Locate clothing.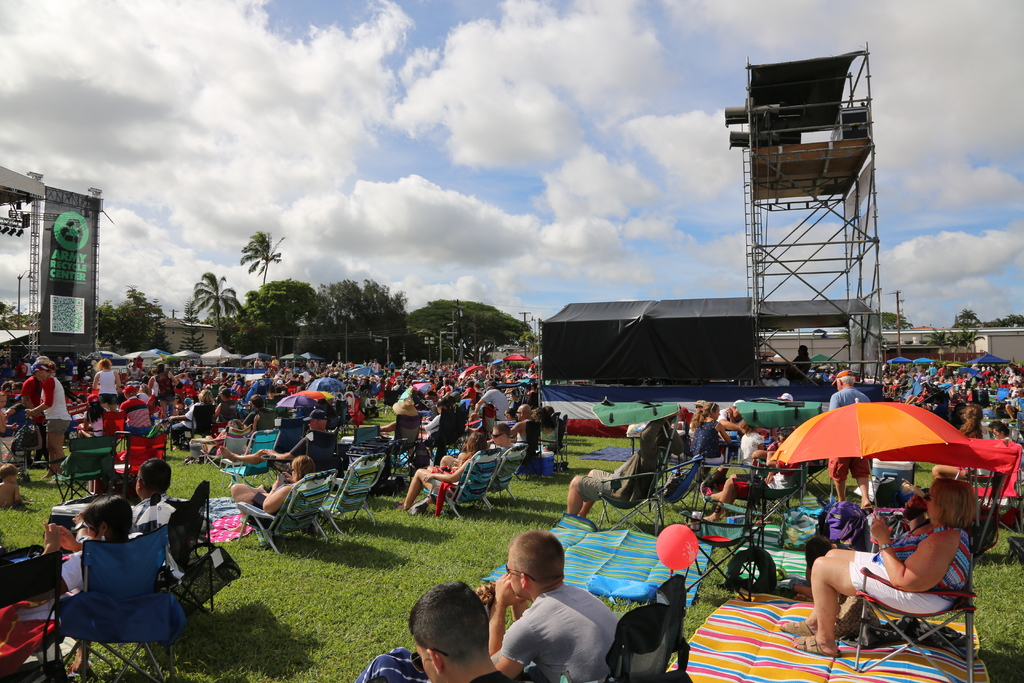
Bounding box: [left=872, top=369, right=1023, bottom=508].
